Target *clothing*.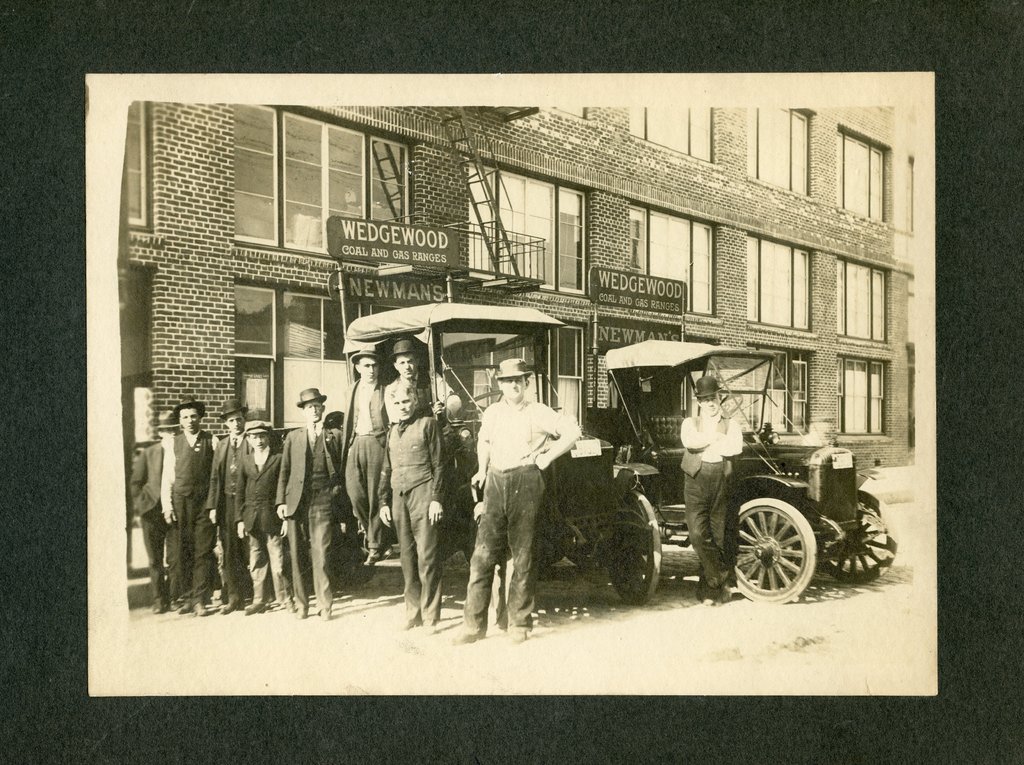
Target region: x1=162, y1=430, x2=228, y2=600.
